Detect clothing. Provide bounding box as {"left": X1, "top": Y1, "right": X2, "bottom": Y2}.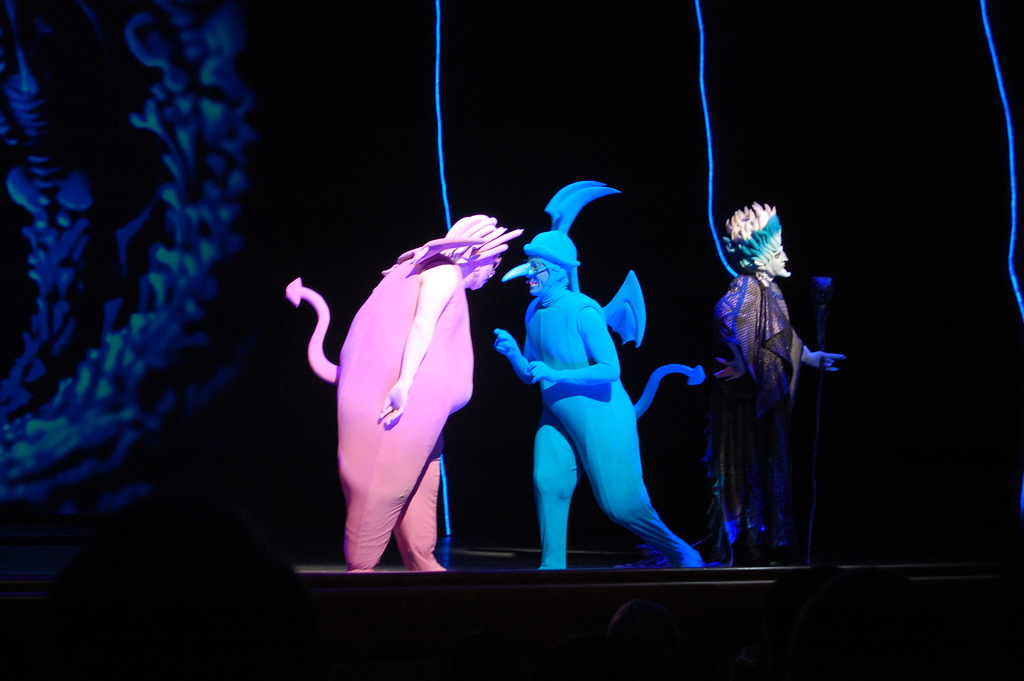
{"left": 701, "top": 275, "right": 803, "bottom": 546}.
